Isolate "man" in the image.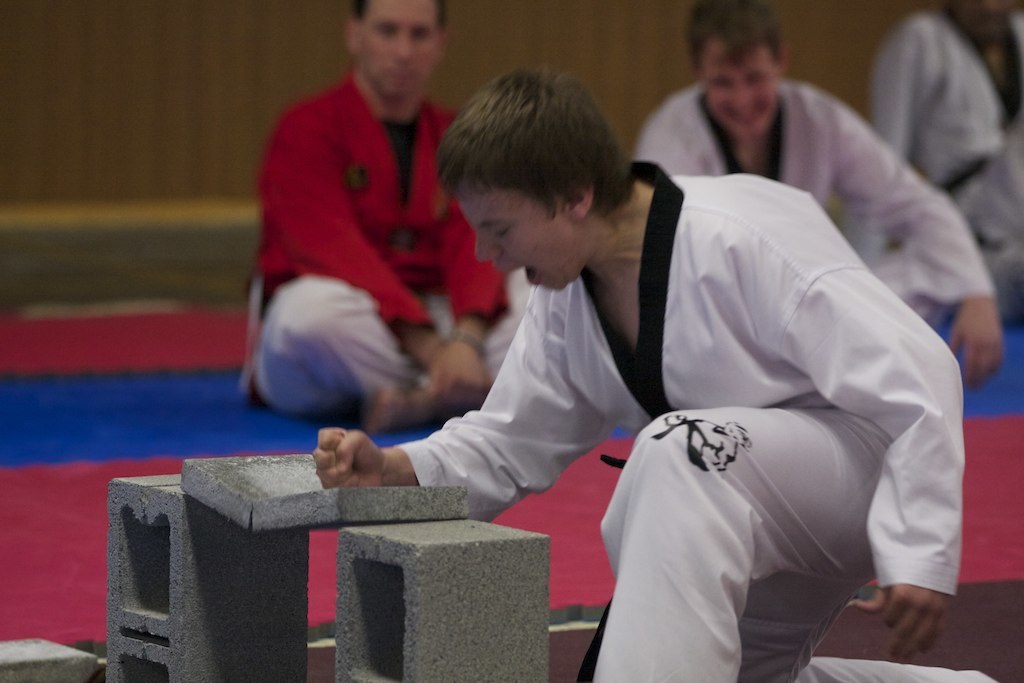
Isolated region: {"x1": 868, "y1": 0, "x2": 1019, "y2": 290}.
